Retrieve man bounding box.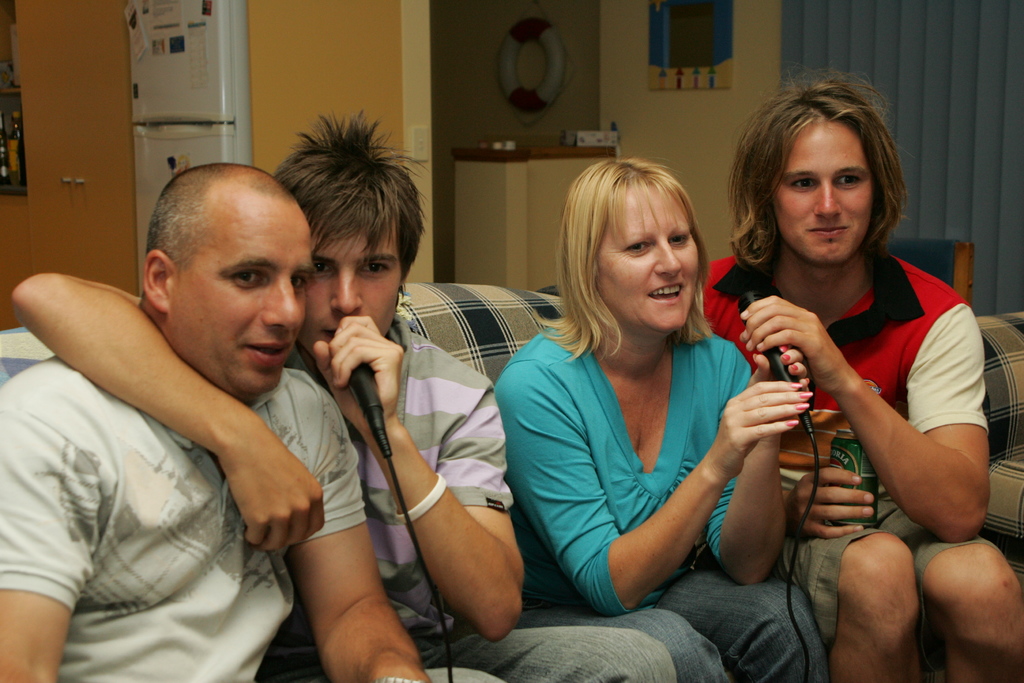
Bounding box: BBox(0, 157, 512, 682).
